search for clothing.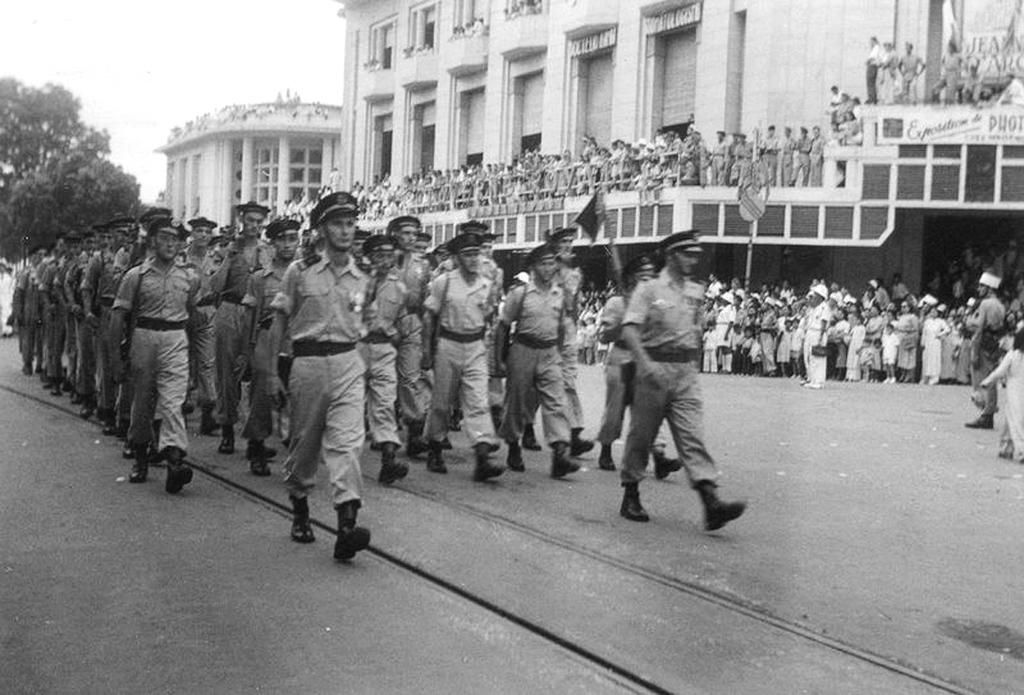
Found at [392, 251, 425, 424].
